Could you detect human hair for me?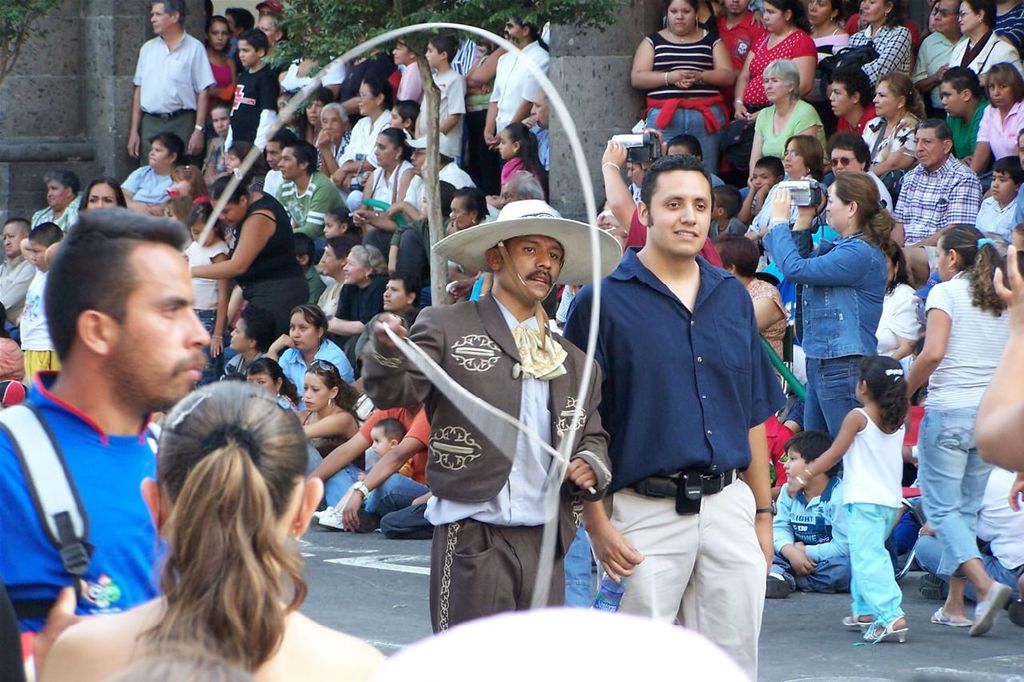
Detection result: BBox(188, 202, 218, 227).
